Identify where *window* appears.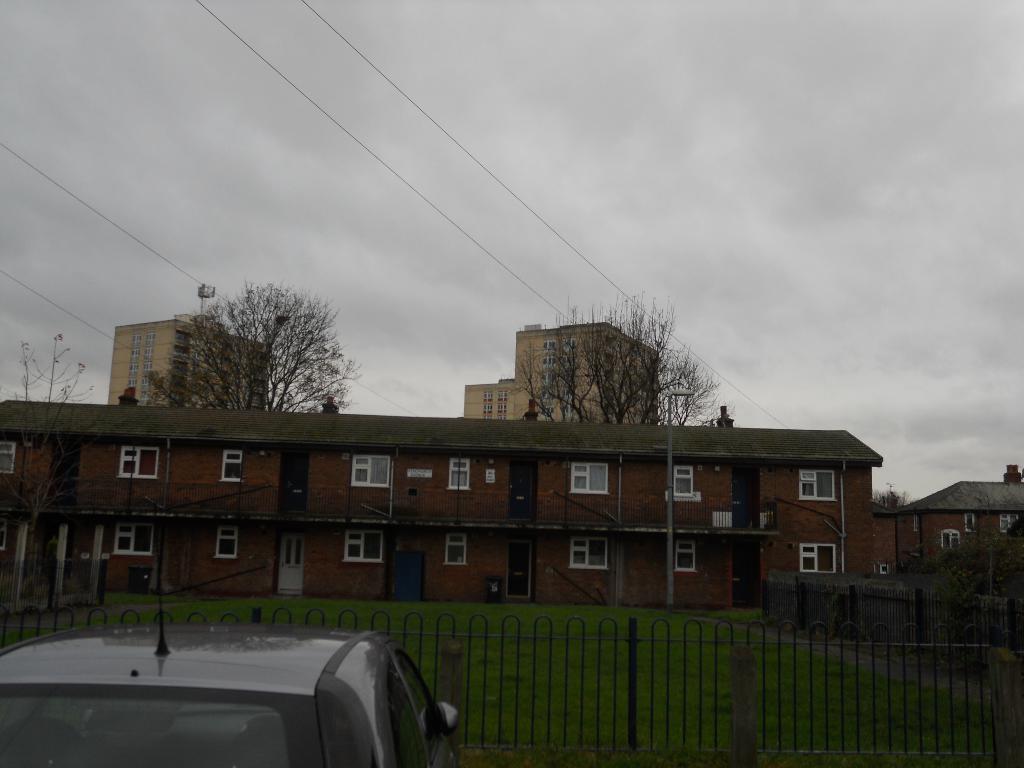
Appears at (940,525,969,557).
